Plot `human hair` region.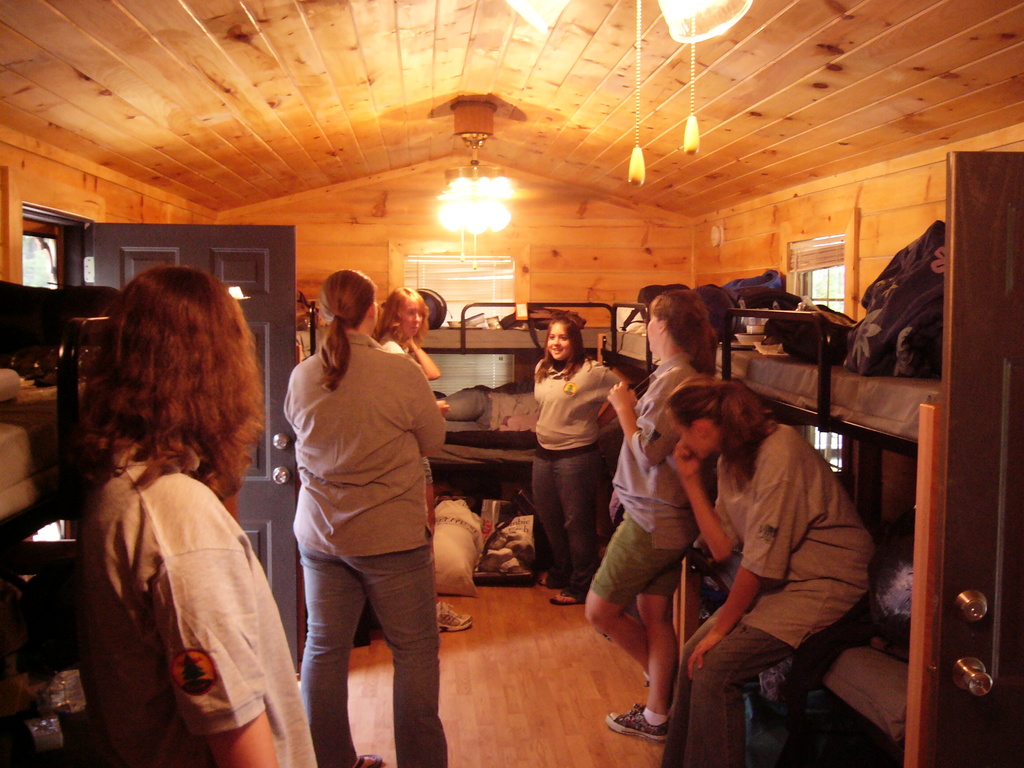
Plotted at <box>536,315,589,385</box>.
